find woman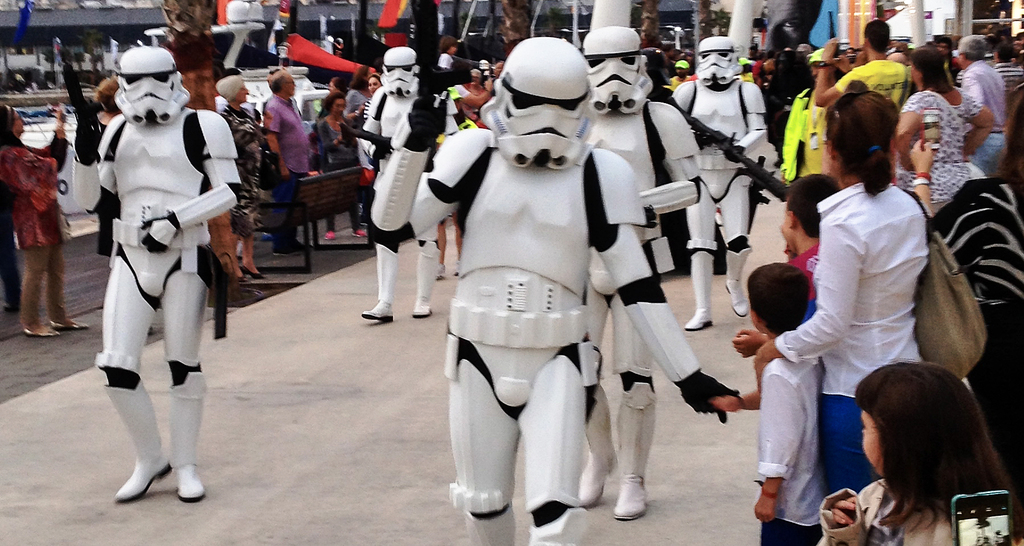
[0, 101, 93, 340]
